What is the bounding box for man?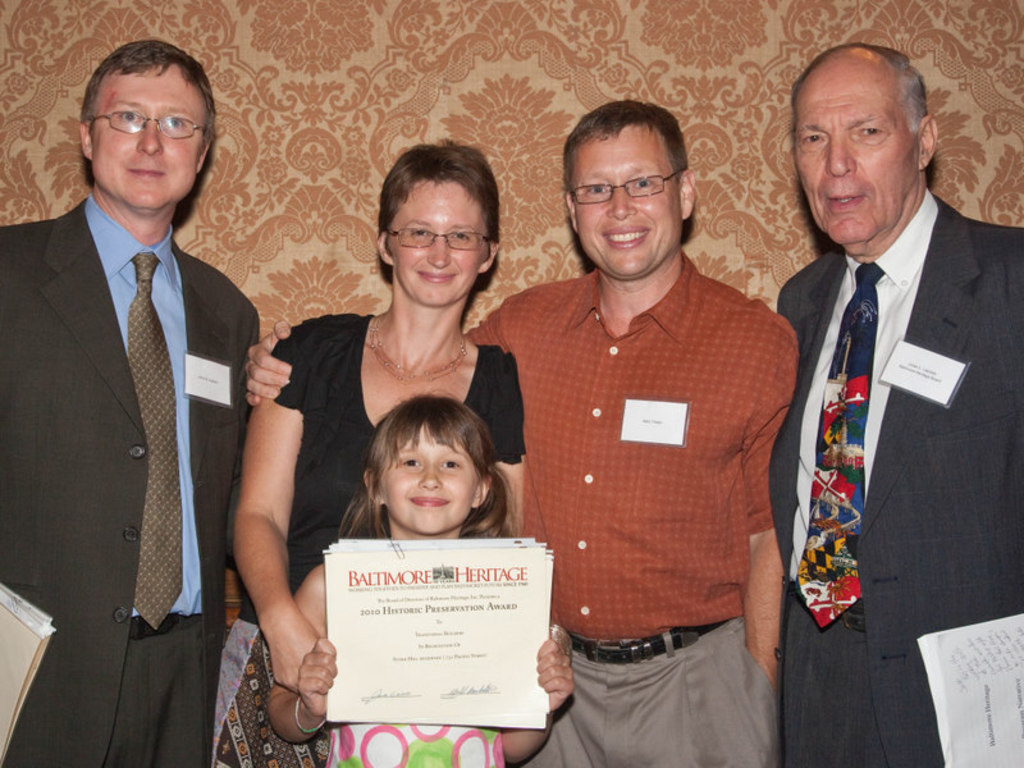
bbox(0, 37, 262, 767).
